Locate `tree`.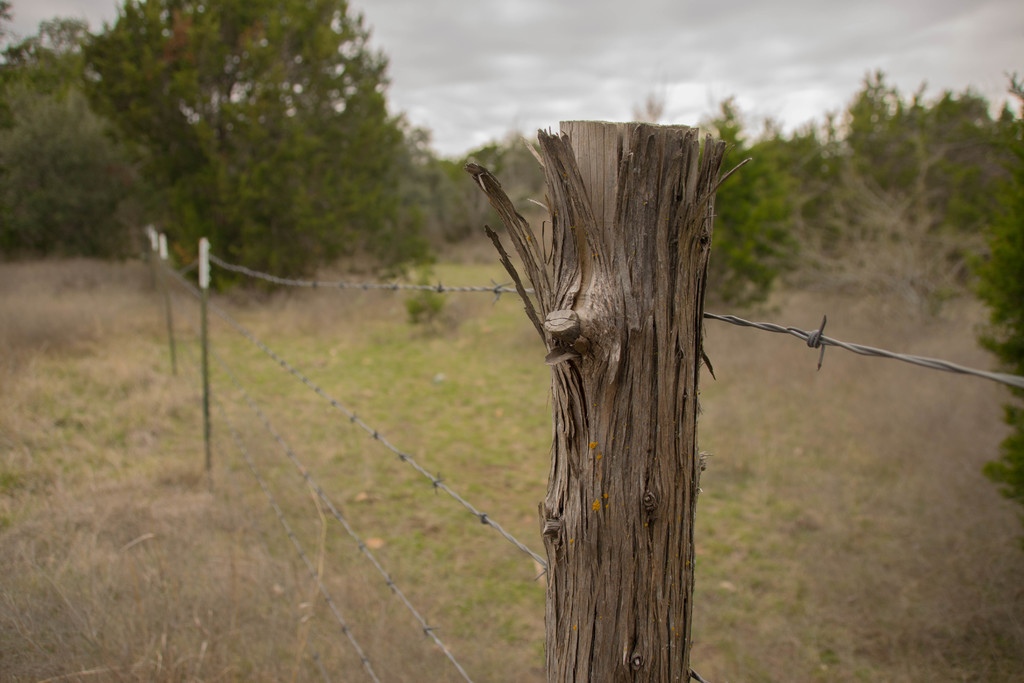
Bounding box: [0, 78, 143, 258].
